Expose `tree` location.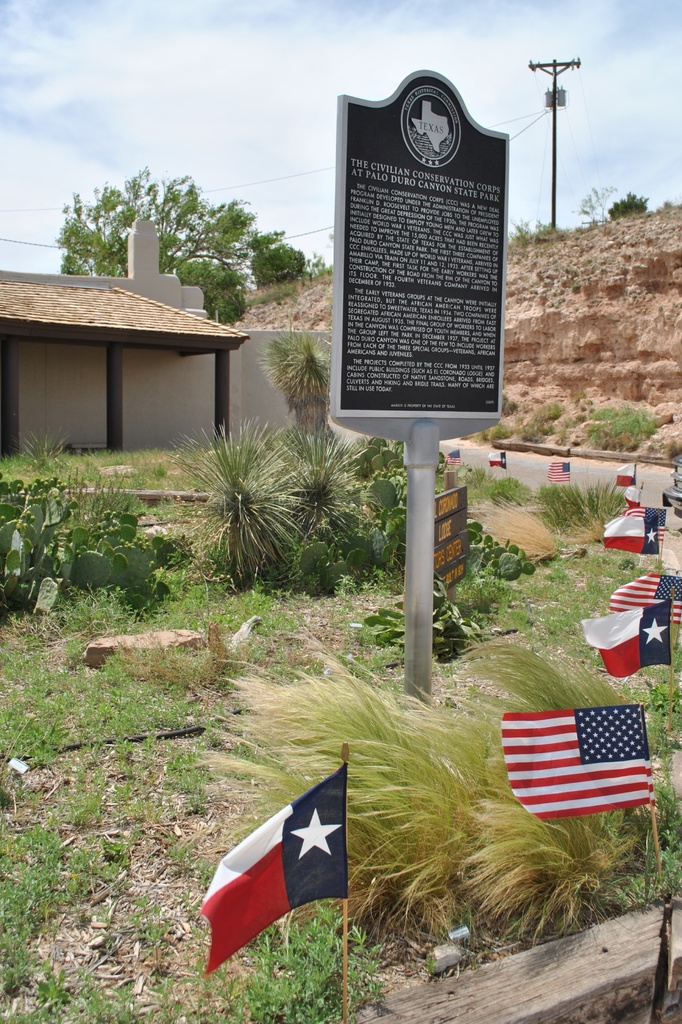
Exposed at 40, 153, 261, 278.
